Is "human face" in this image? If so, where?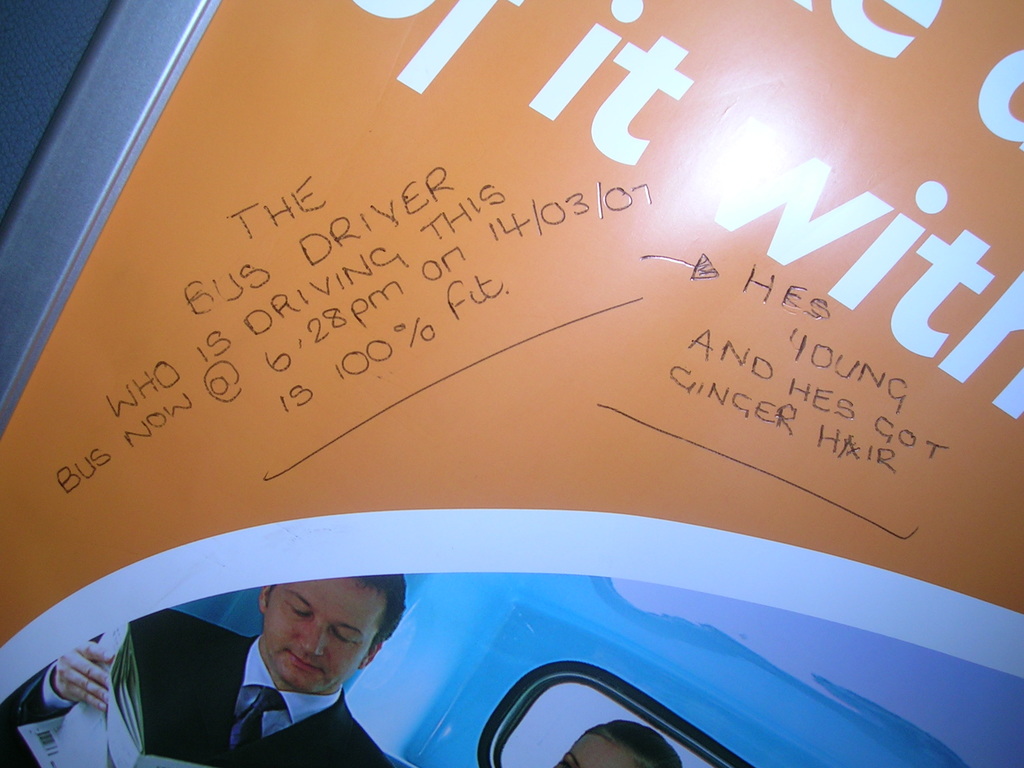
Yes, at {"x1": 264, "y1": 579, "x2": 384, "y2": 696}.
